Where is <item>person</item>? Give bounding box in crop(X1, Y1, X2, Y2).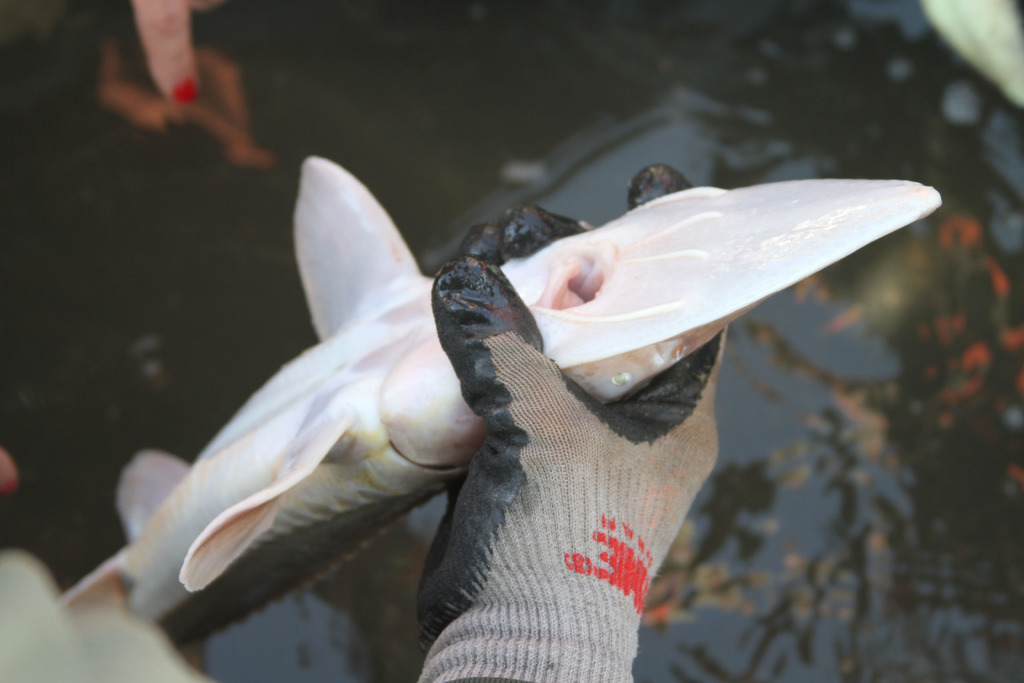
crop(135, 0, 234, 108).
